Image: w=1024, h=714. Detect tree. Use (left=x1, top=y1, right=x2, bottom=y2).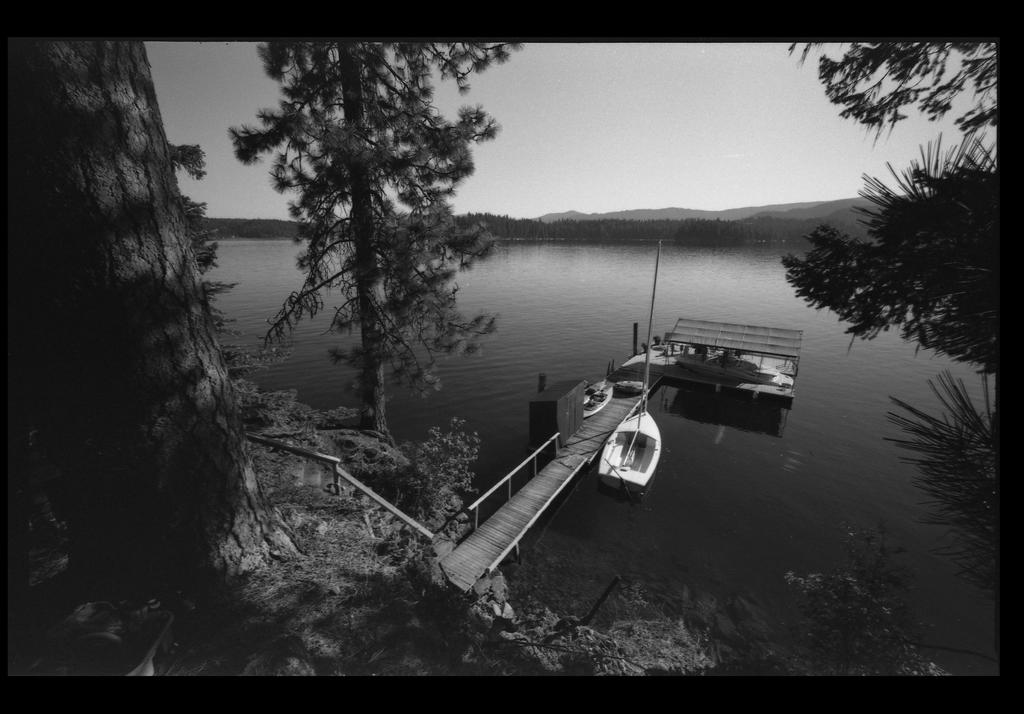
(left=783, top=32, right=1021, bottom=439).
